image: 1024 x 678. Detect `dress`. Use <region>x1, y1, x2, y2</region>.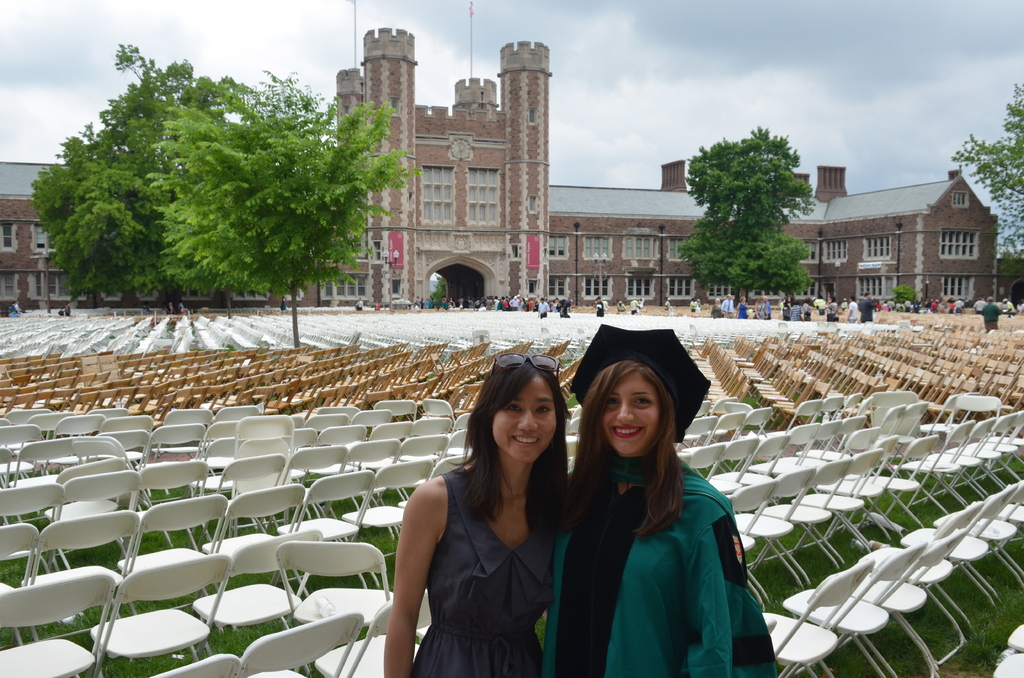
<region>405, 440, 564, 665</region>.
